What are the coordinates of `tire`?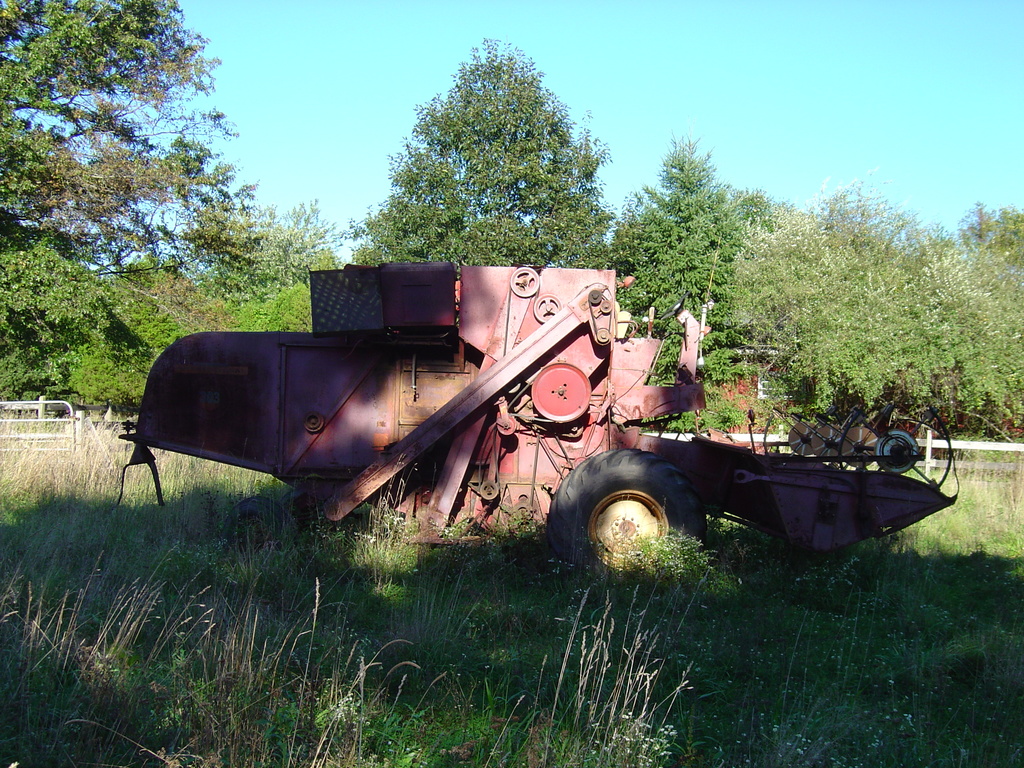
(221, 497, 298, 554).
